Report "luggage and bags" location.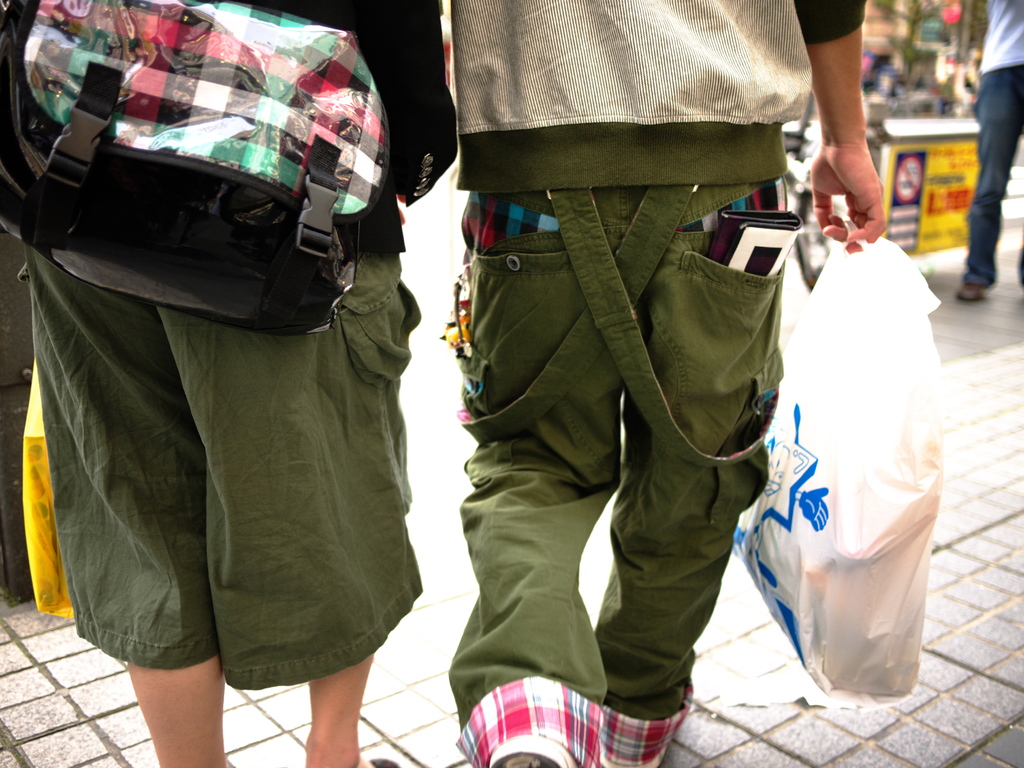
Report: <region>8, 25, 432, 369</region>.
